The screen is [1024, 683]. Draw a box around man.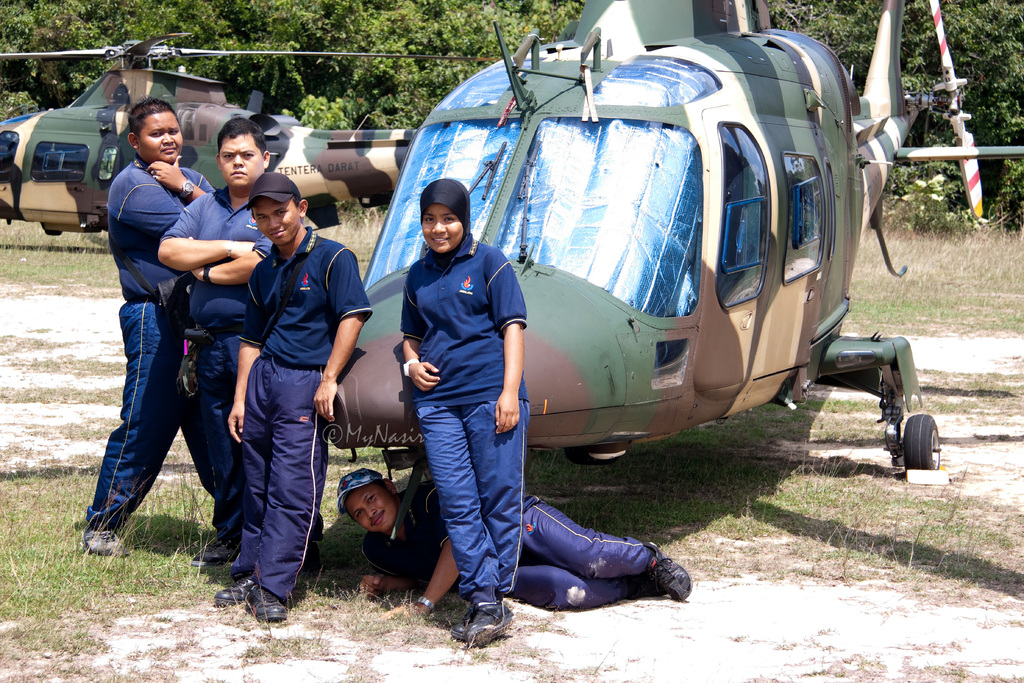
pyautogui.locateOnScreen(214, 161, 379, 607).
